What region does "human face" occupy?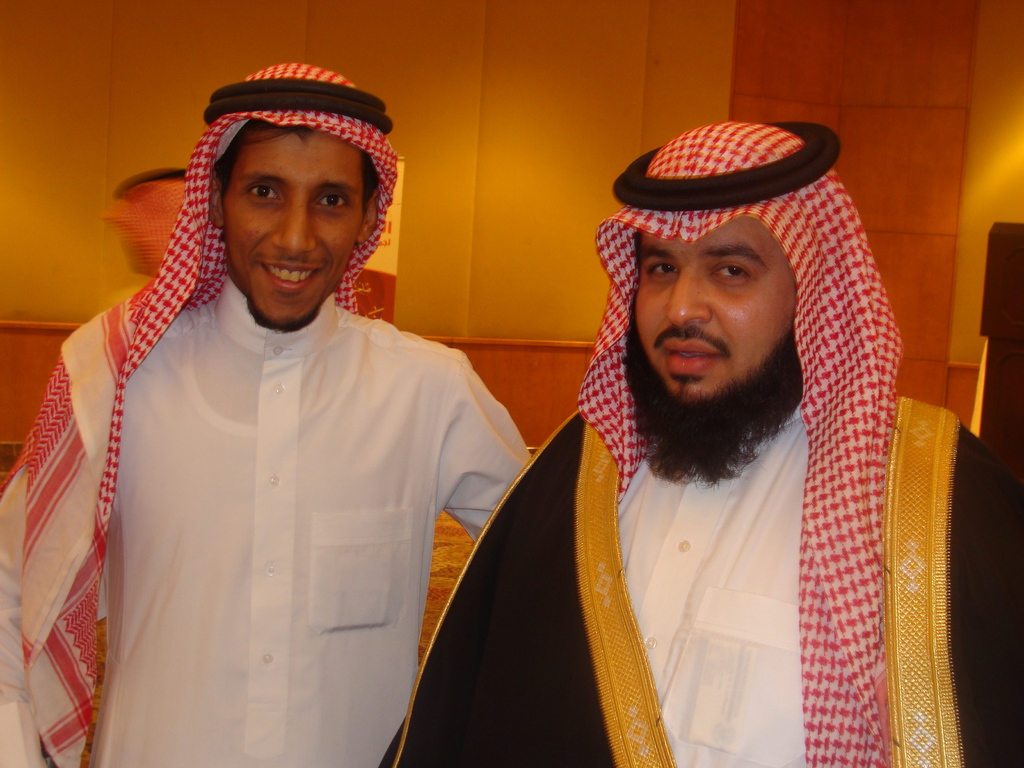
BBox(633, 214, 792, 394).
